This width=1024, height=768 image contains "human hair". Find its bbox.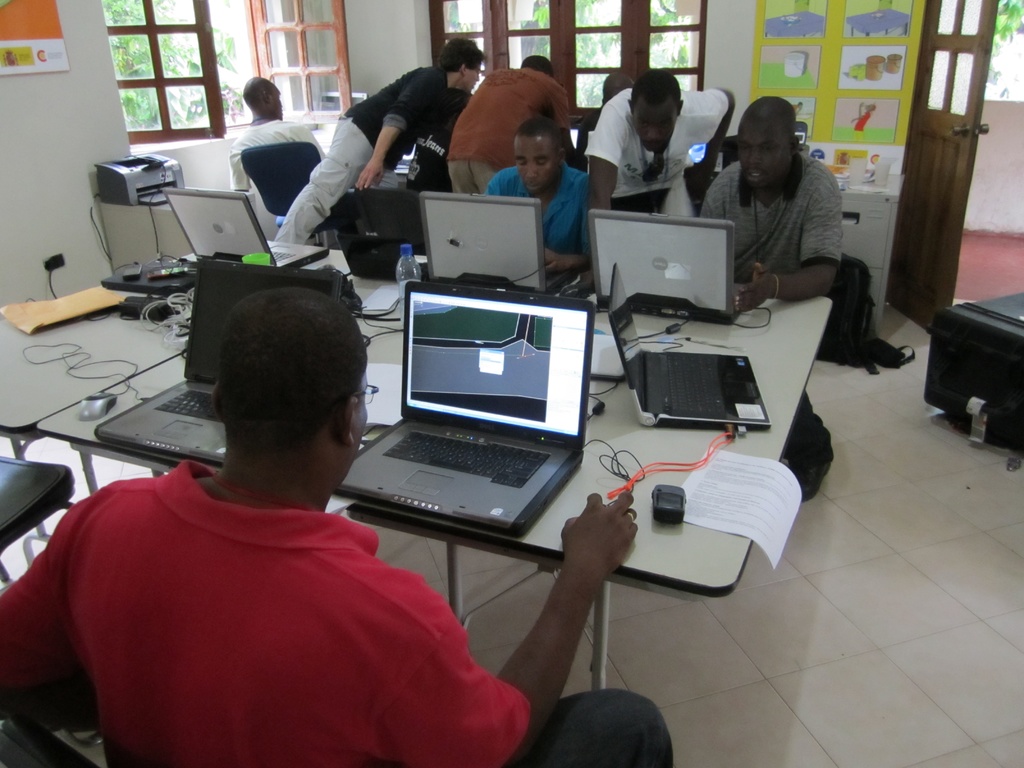
crop(217, 285, 368, 472).
